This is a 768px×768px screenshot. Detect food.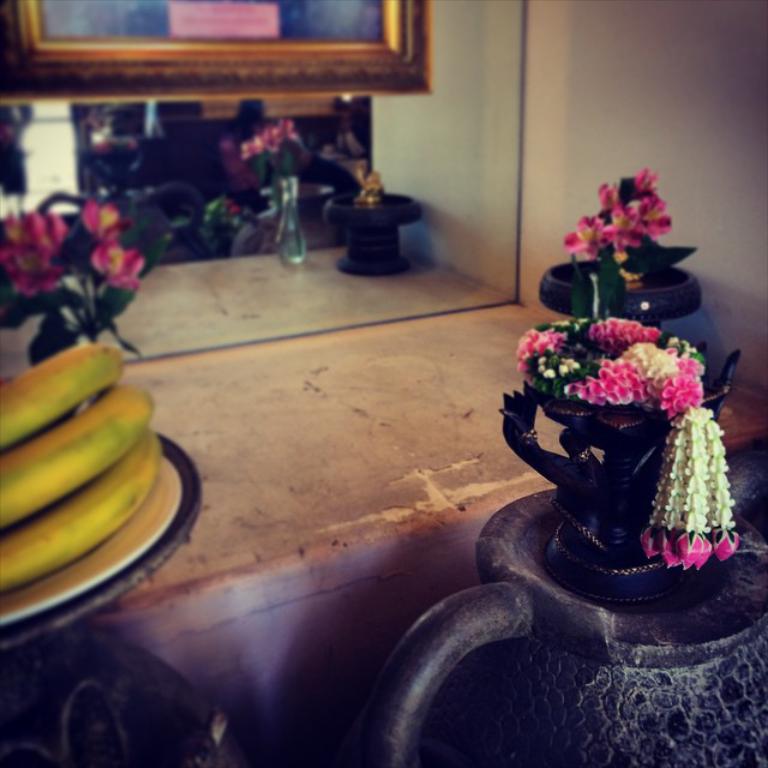
x1=0 y1=430 x2=166 y2=589.
